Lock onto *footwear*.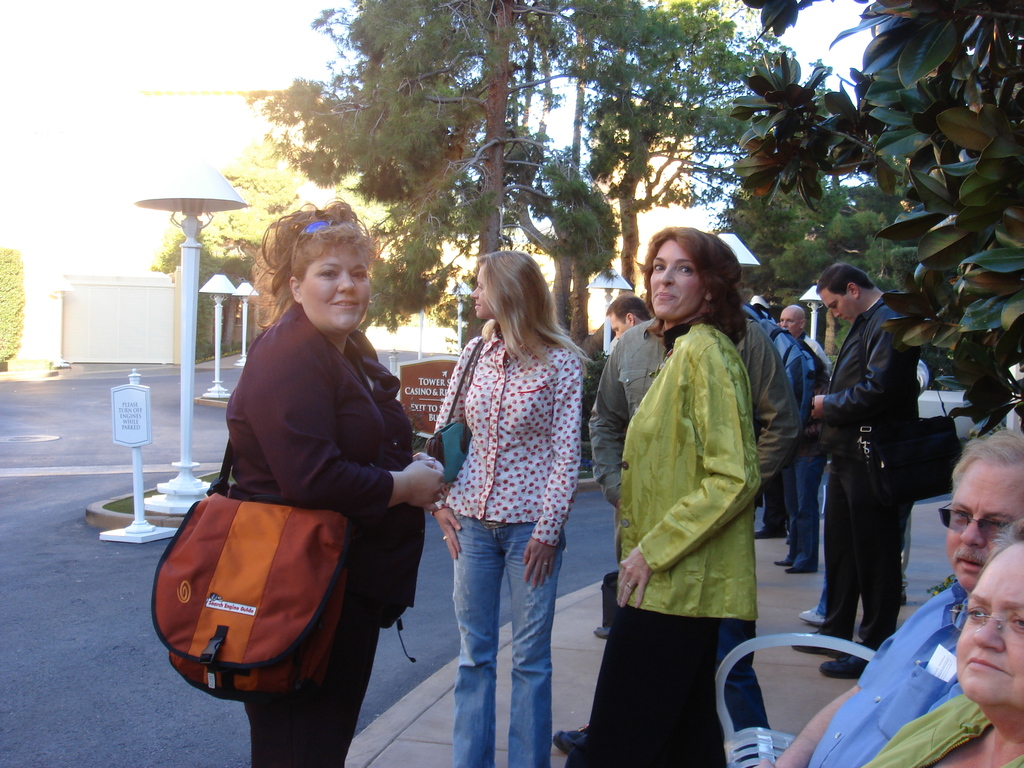
Locked: bbox(801, 604, 825, 621).
